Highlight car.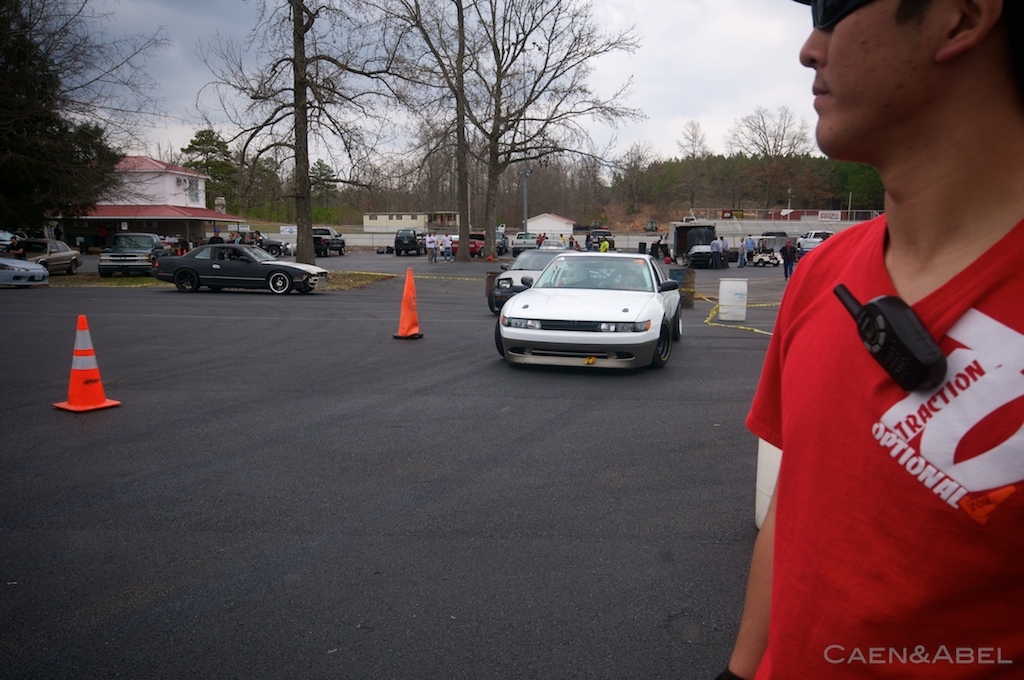
Highlighted region: x1=98, y1=233, x2=167, y2=277.
